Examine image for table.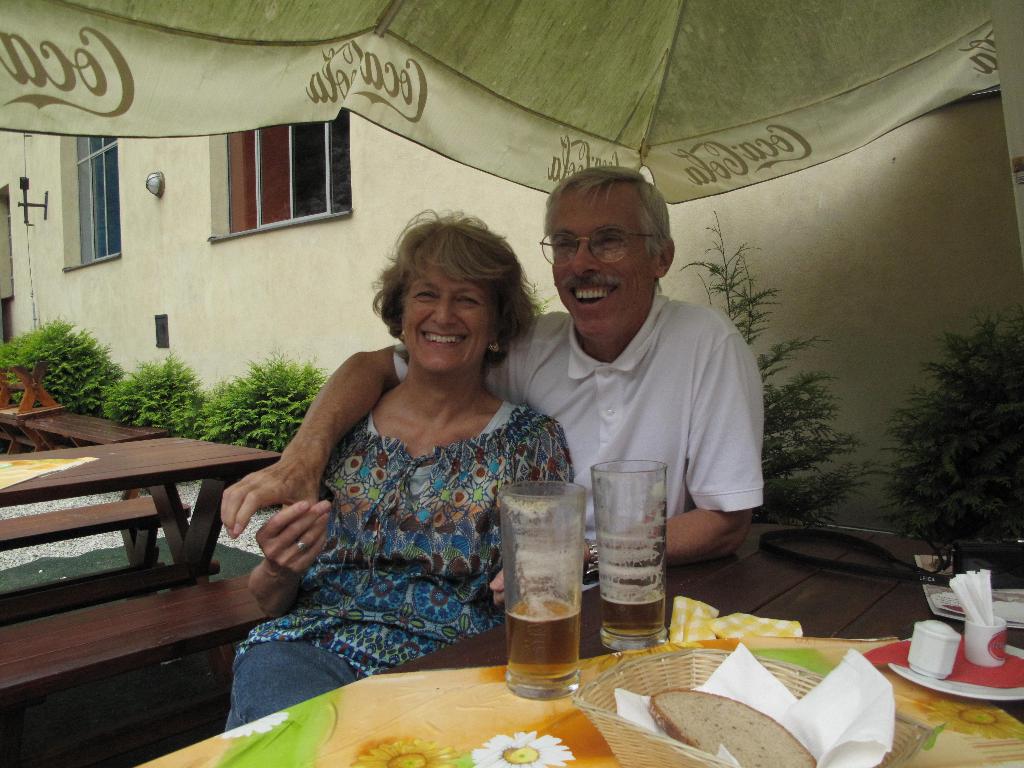
Examination result: region(31, 410, 166, 440).
